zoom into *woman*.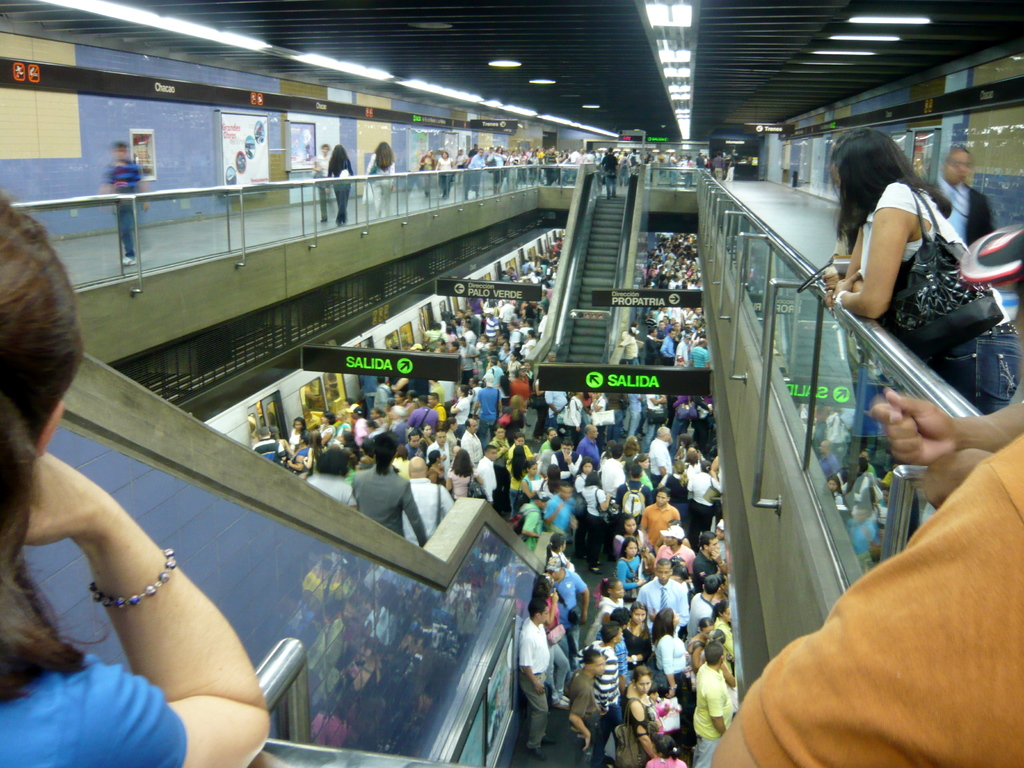
Zoom target: l=573, t=453, r=593, b=490.
